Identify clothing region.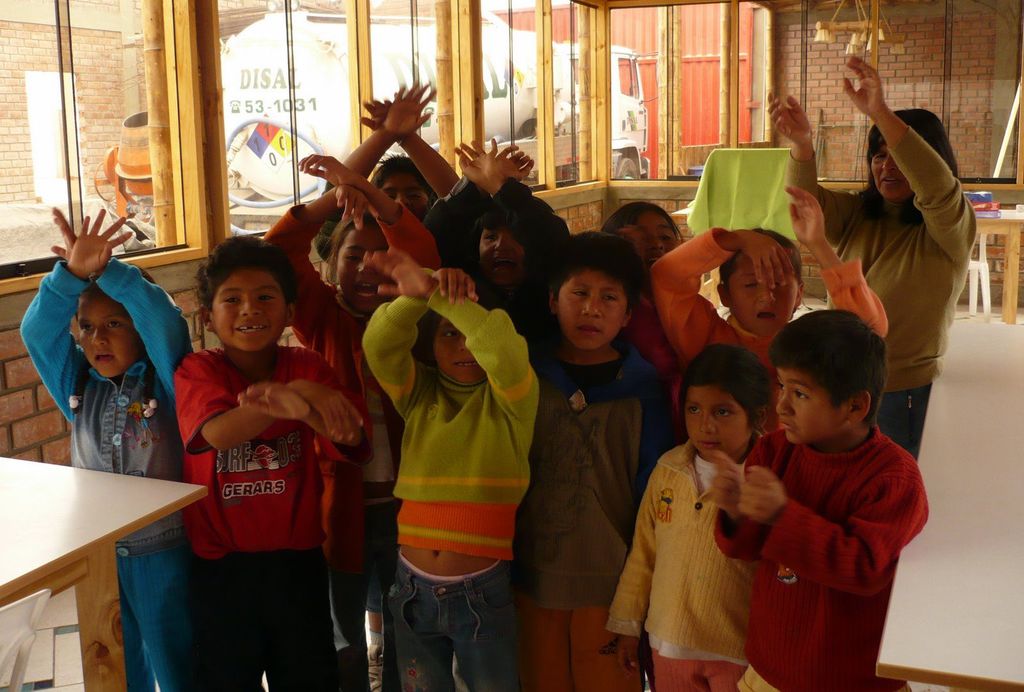
Region: pyautogui.locateOnScreen(264, 209, 440, 691).
